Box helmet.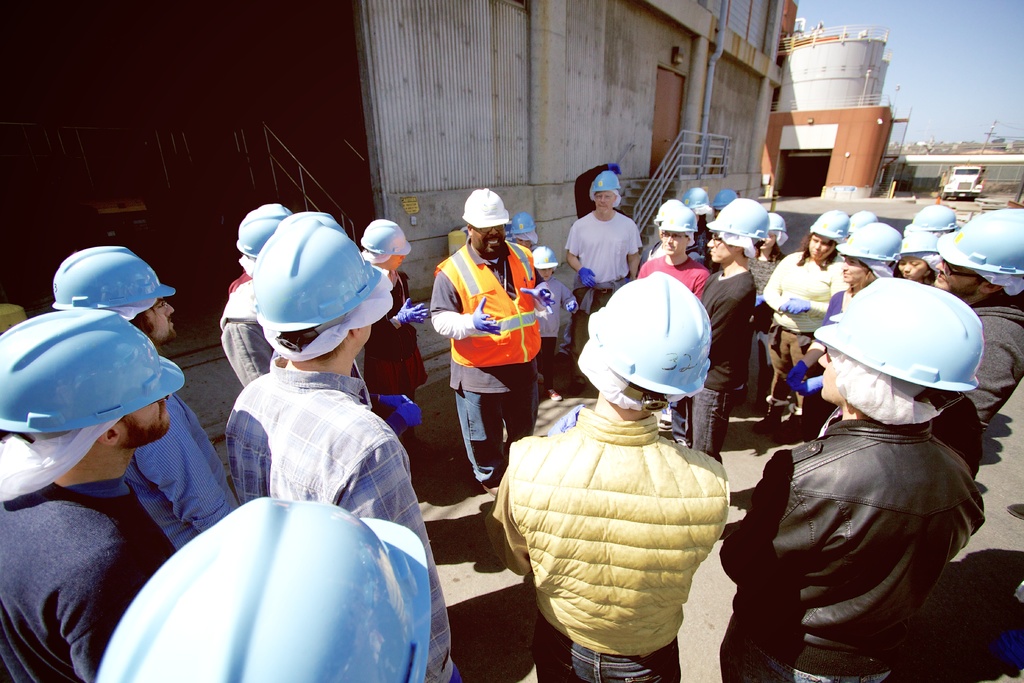
(0, 308, 187, 438).
